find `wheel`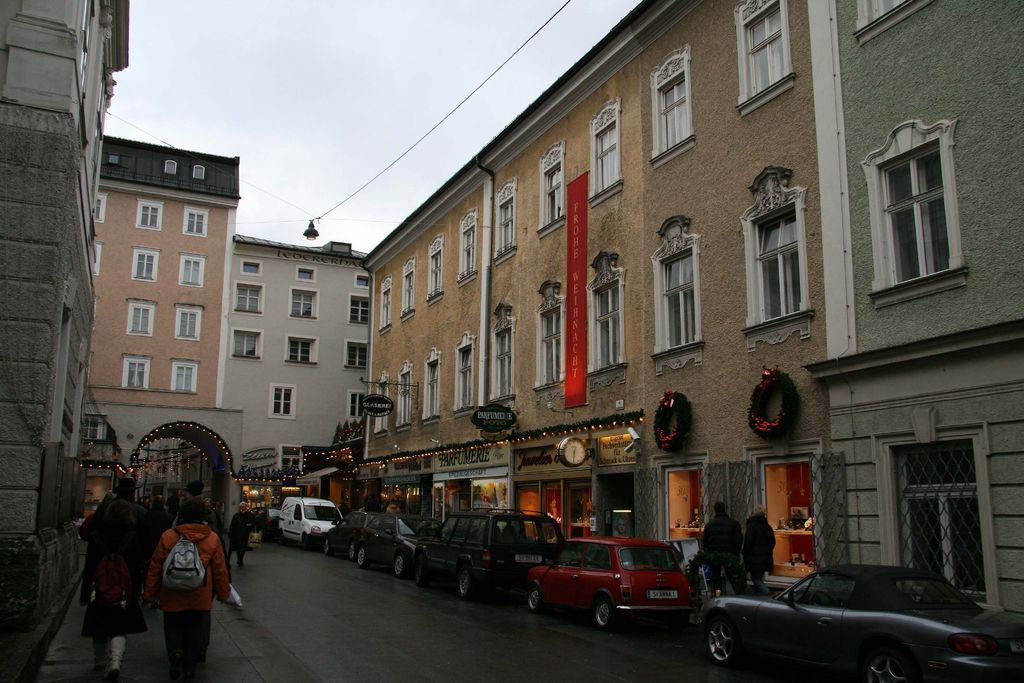
left=593, top=600, right=614, bottom=629
